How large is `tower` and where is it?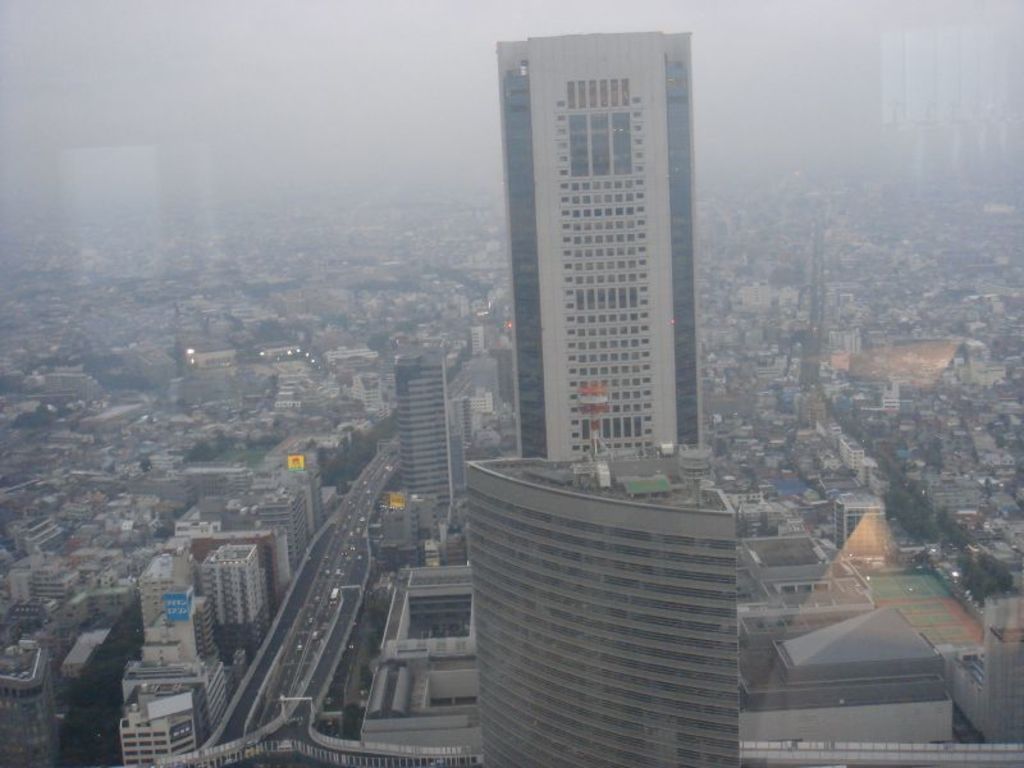
Bounding box: box=[134, 544, 195, 643].
